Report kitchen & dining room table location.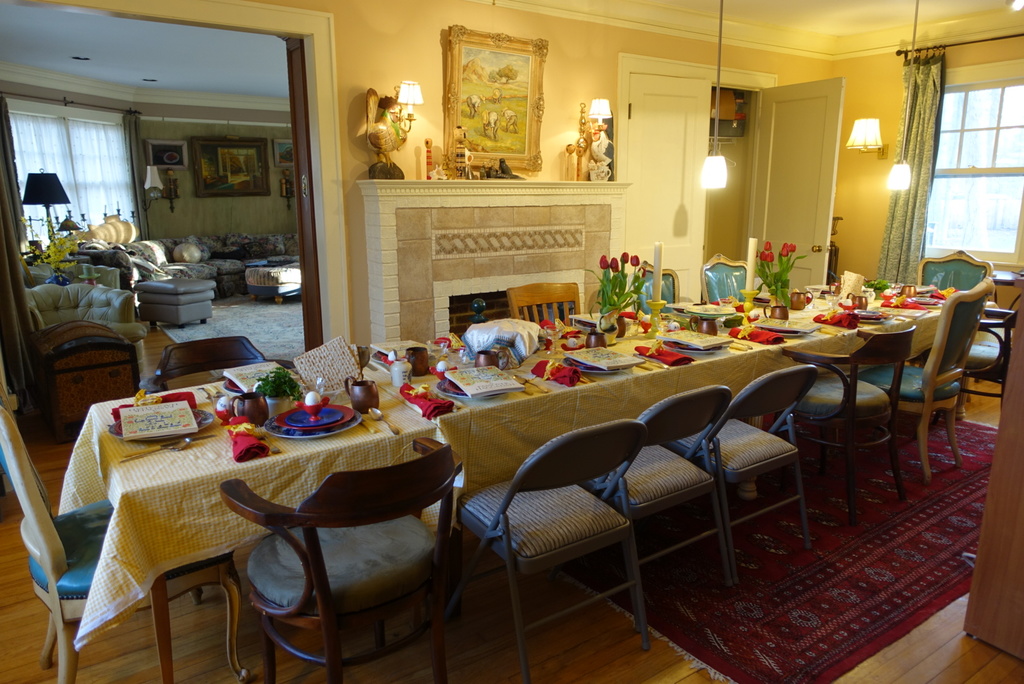
Report: (0, 246, 998, 683).
